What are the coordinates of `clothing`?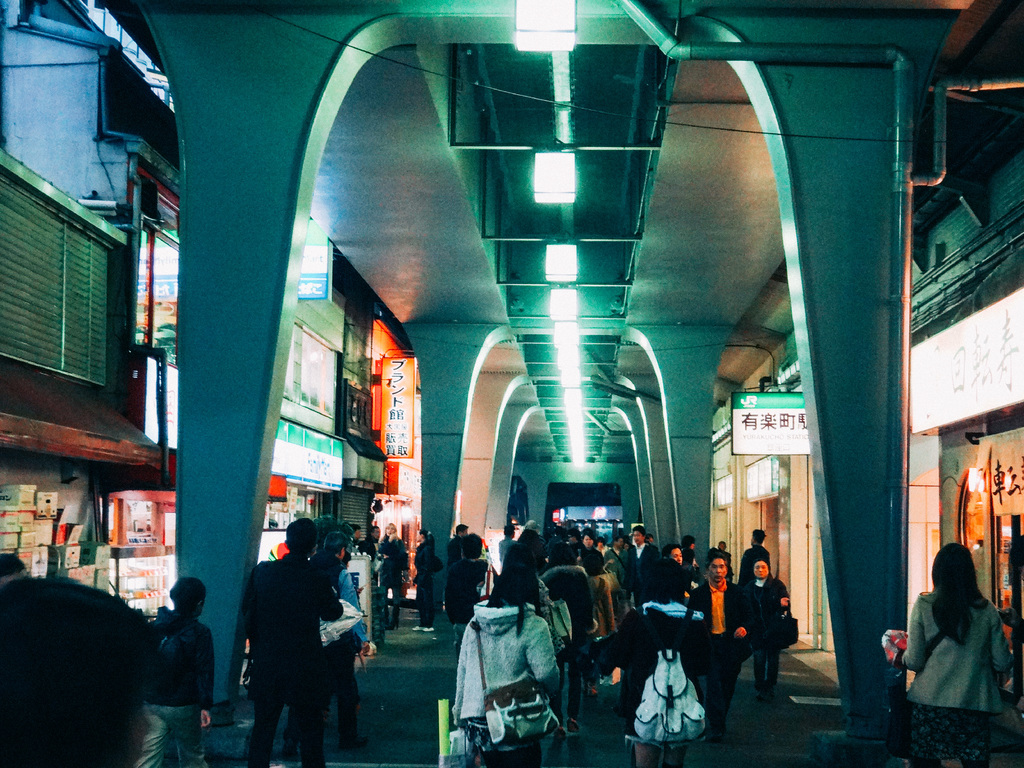
[x1=449, y1=560, x2=488, y2=642].
